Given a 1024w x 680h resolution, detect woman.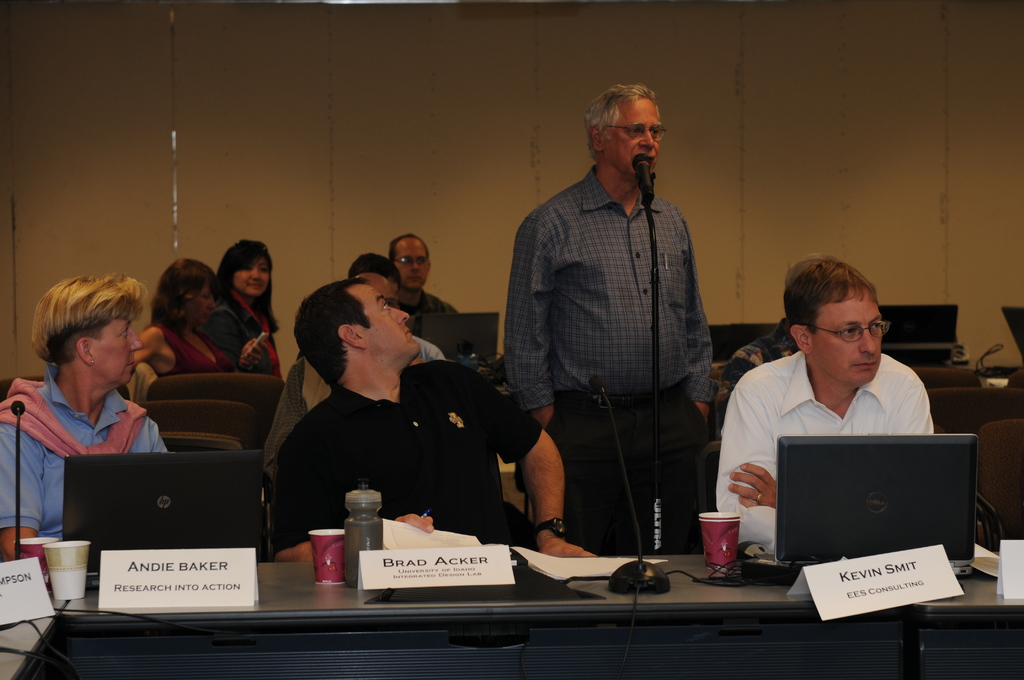
<box>0,263,182,528</box>.
